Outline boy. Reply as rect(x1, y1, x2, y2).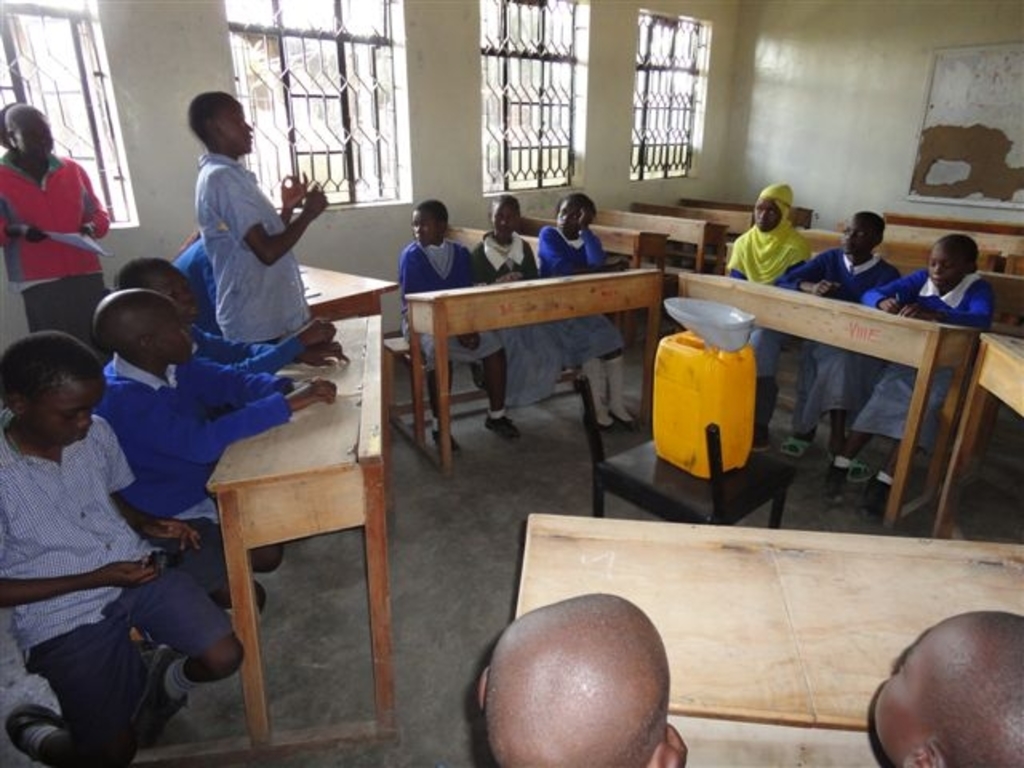
rect(867, 608, 1022, 766).
